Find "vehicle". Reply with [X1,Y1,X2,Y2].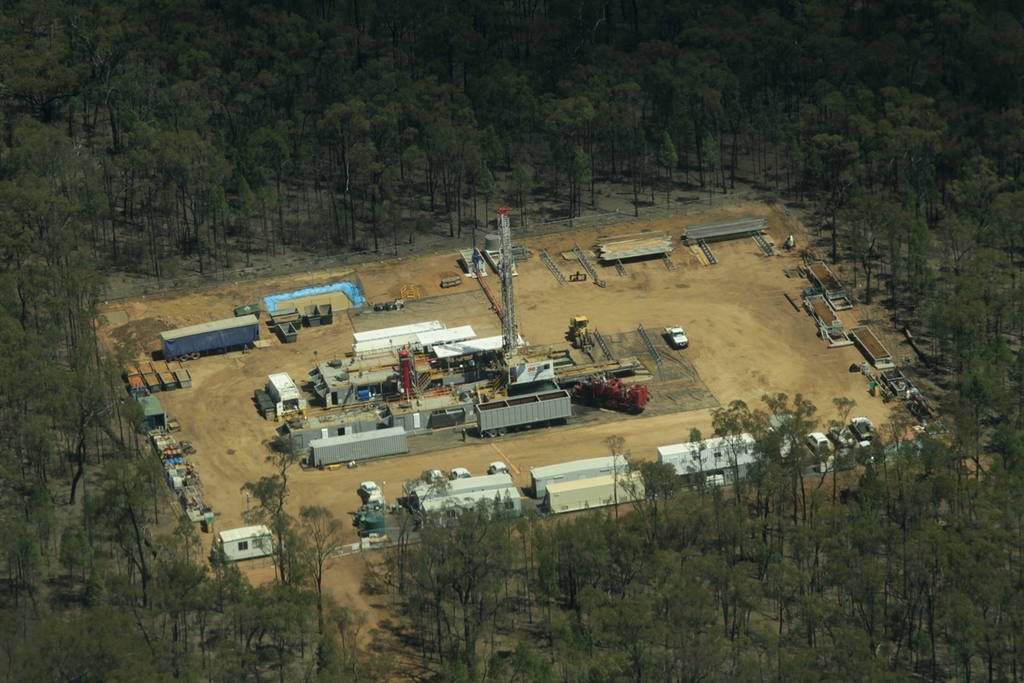
[662,325,689,350].
